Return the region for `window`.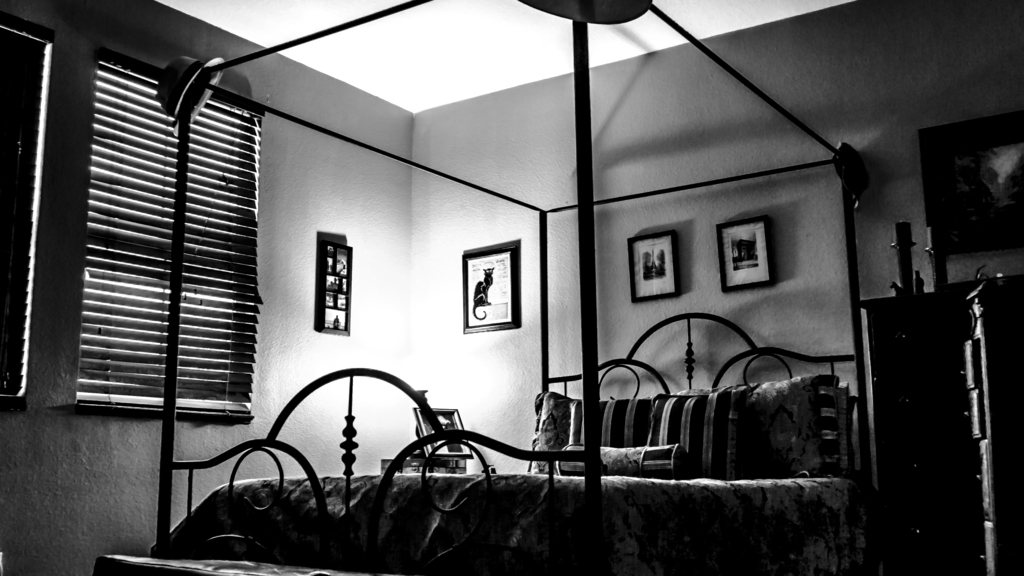
l=0, t=13, r=56, b=404.
